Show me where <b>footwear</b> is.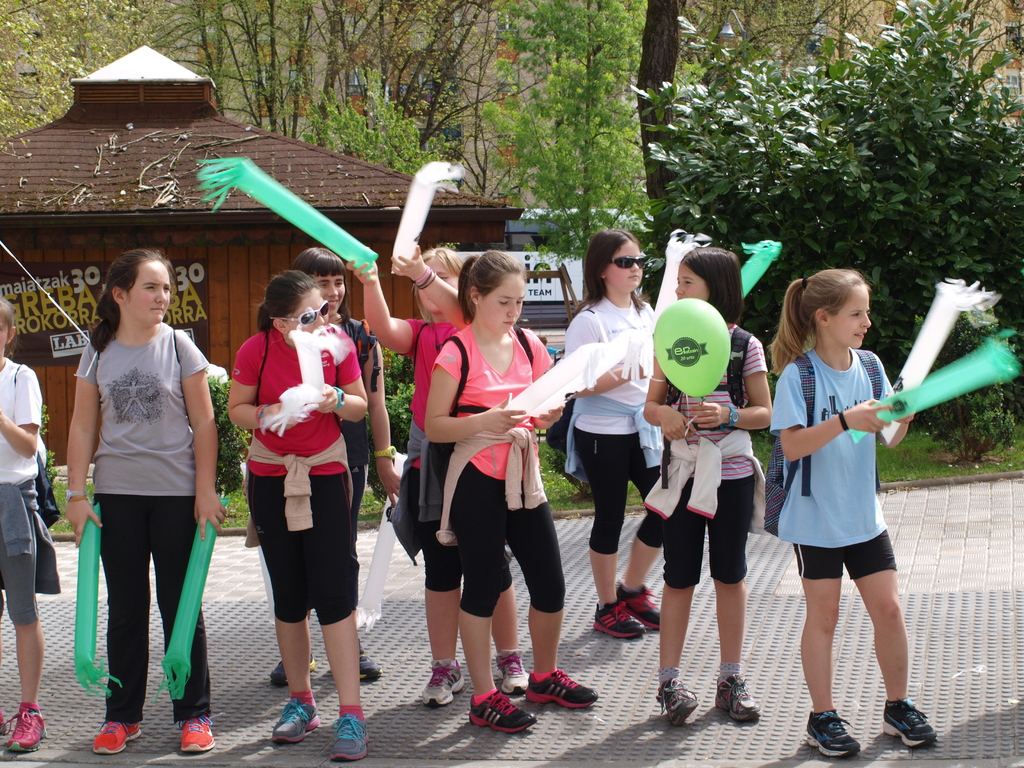
<b>footwear</b> is at crop(619, 575, 666, 634).
